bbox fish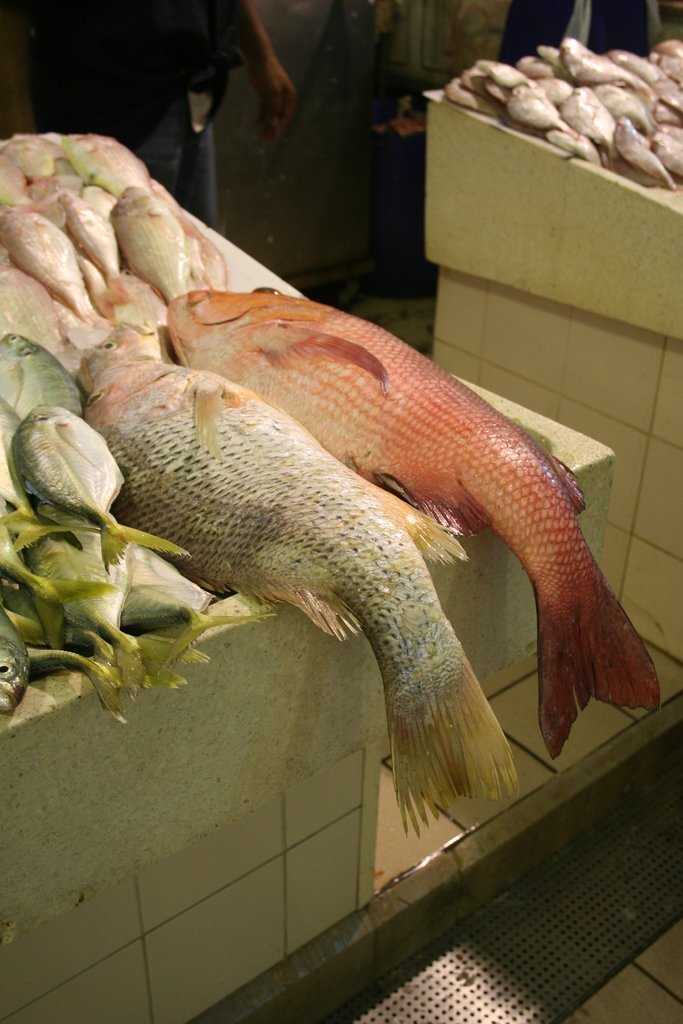
BBox(0, 575, 142, 721)
